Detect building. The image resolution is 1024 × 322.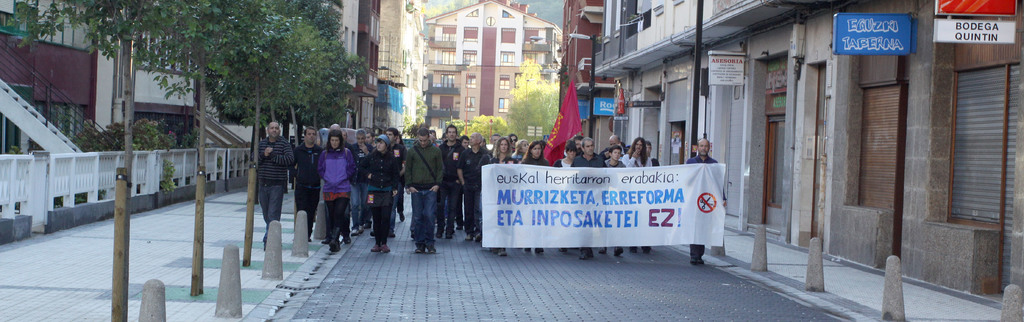
pyautogui.locateOnScreen(0, 0, 415, 230).
